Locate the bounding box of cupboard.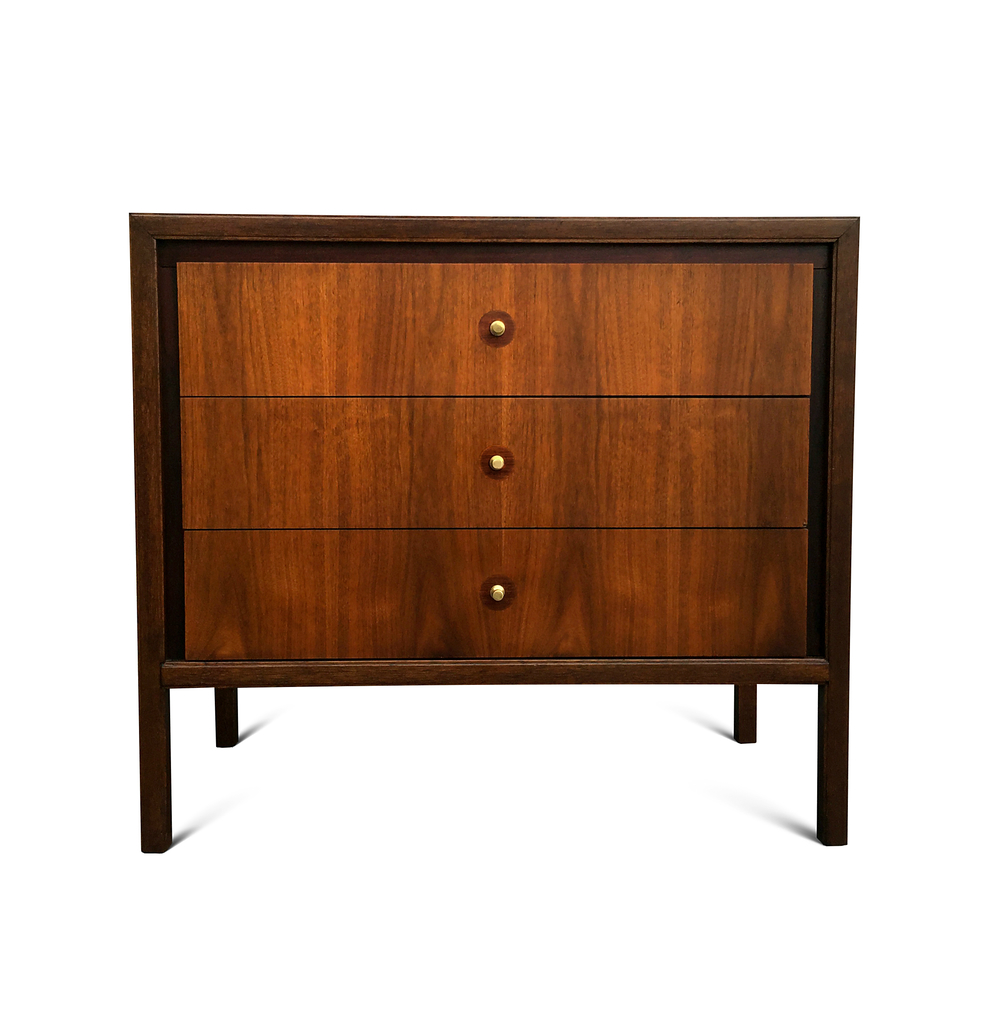
Bounding box: [128, 200, 861, 851].
